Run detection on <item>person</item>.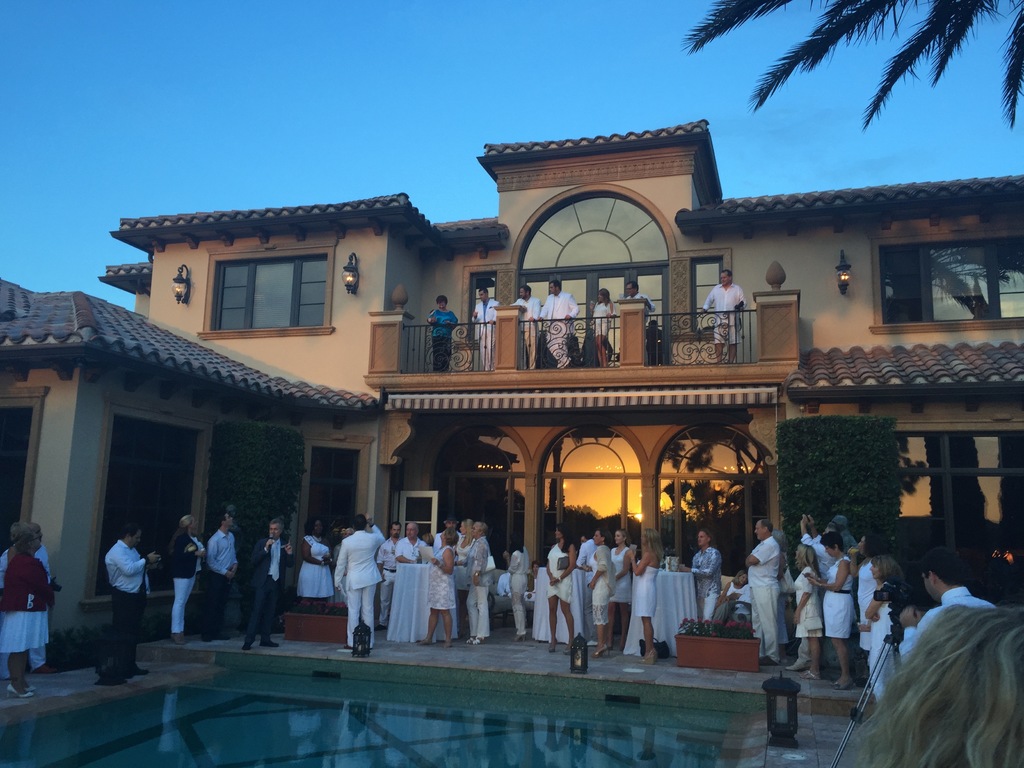
Result: (x1=623, y1=520, x2=660, y2=673).
